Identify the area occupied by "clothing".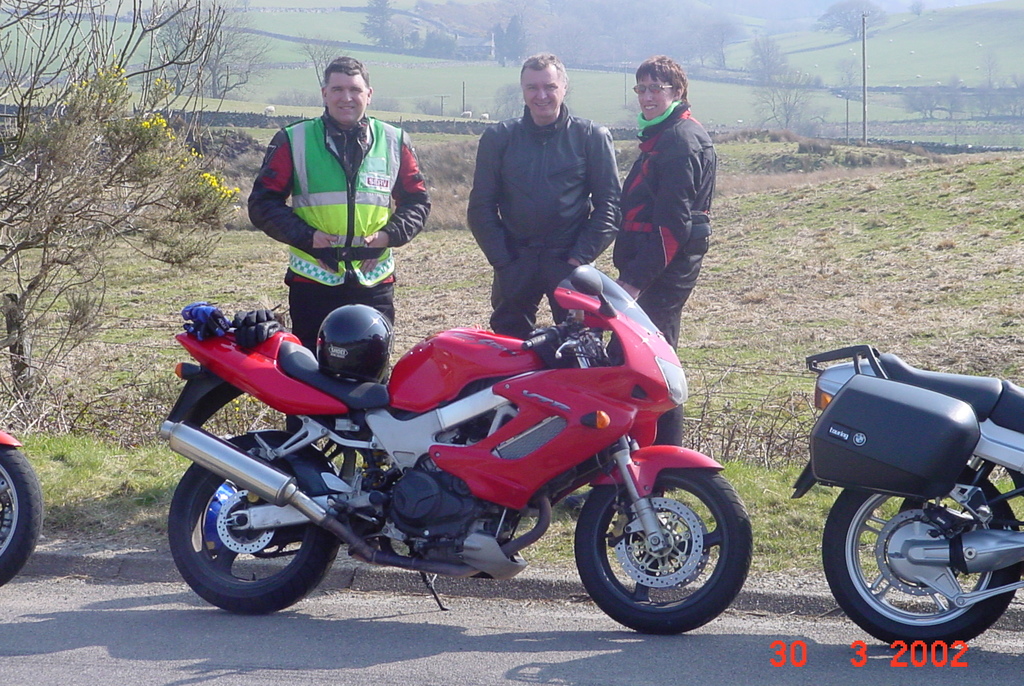
Area: bbox=(613, 91, 719, 448).
